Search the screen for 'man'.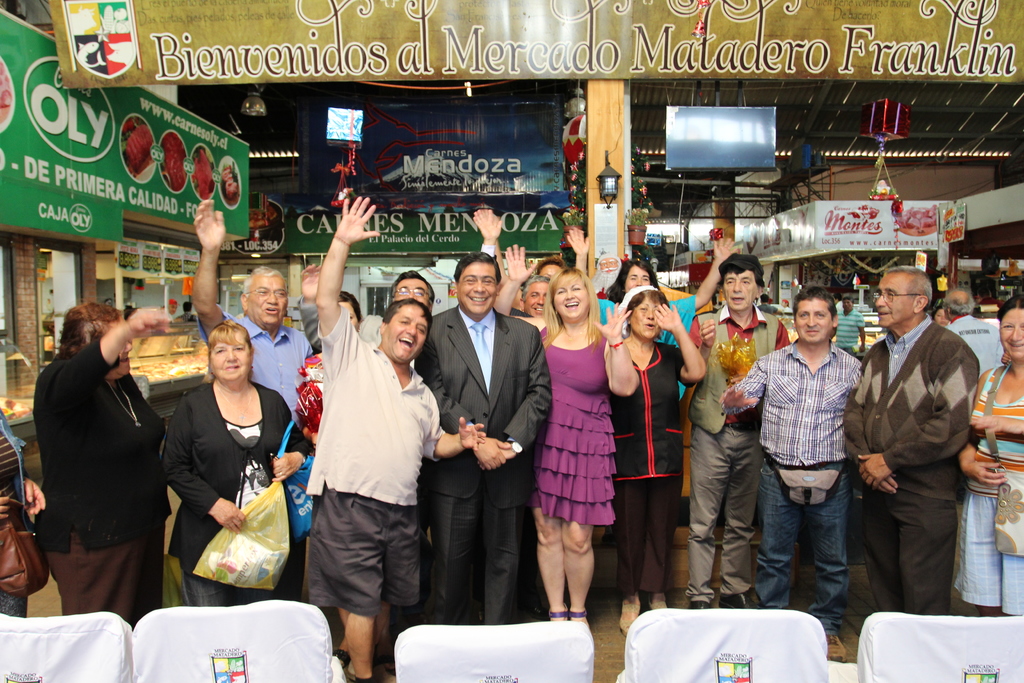
Found at l=942, t=290, r=1011, b=372.
